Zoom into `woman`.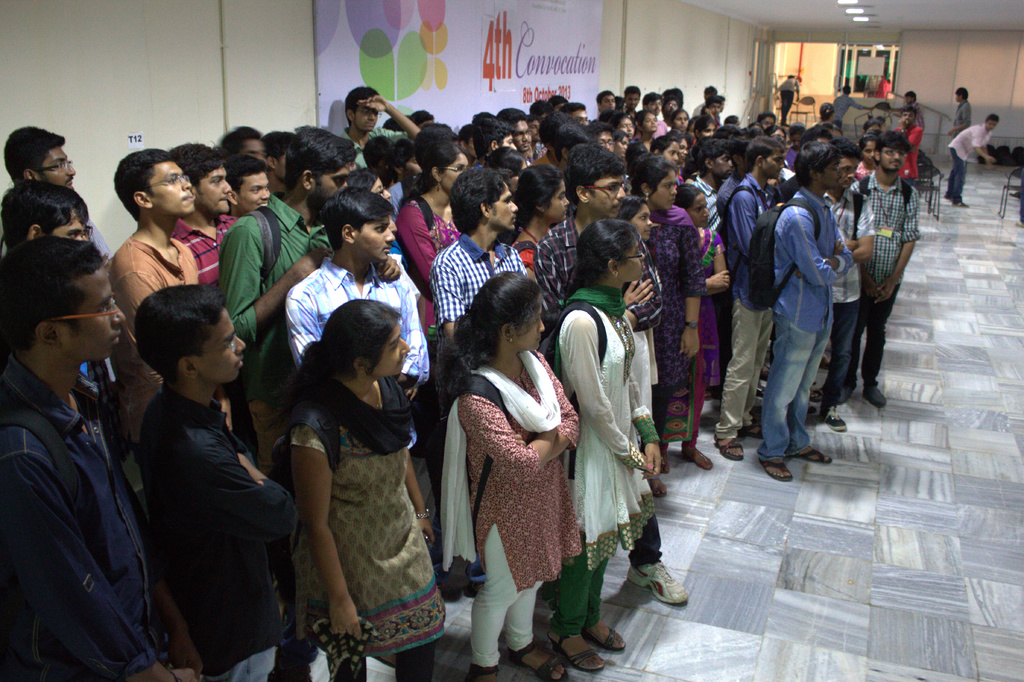
Zoom target: (284, 303, 452, 681).
